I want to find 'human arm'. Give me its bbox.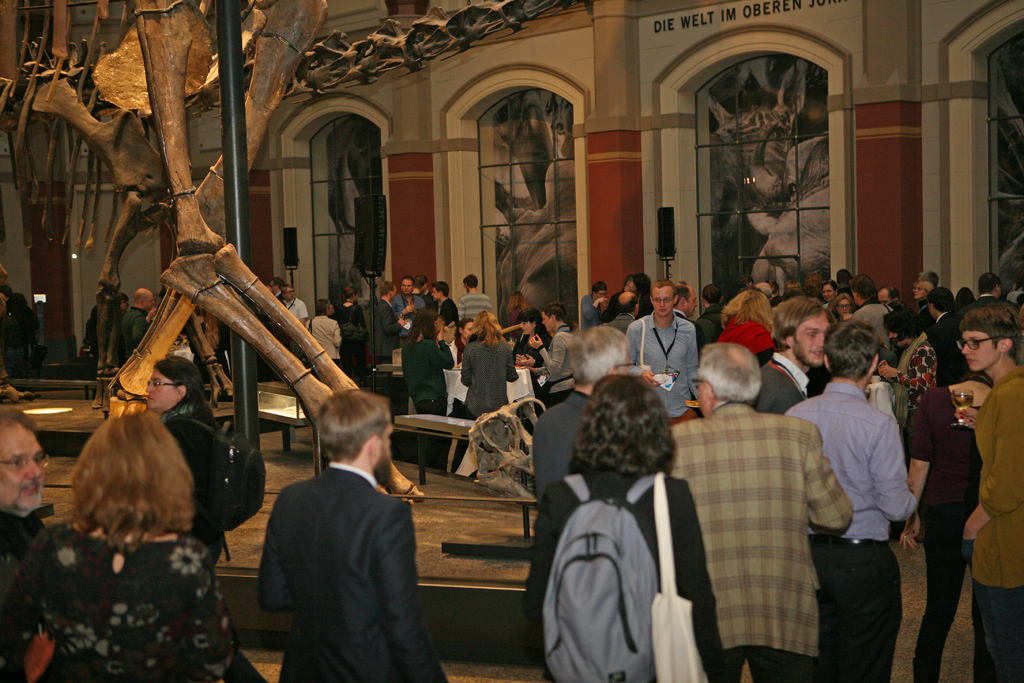
bbox(515, 491, 562, 668).
